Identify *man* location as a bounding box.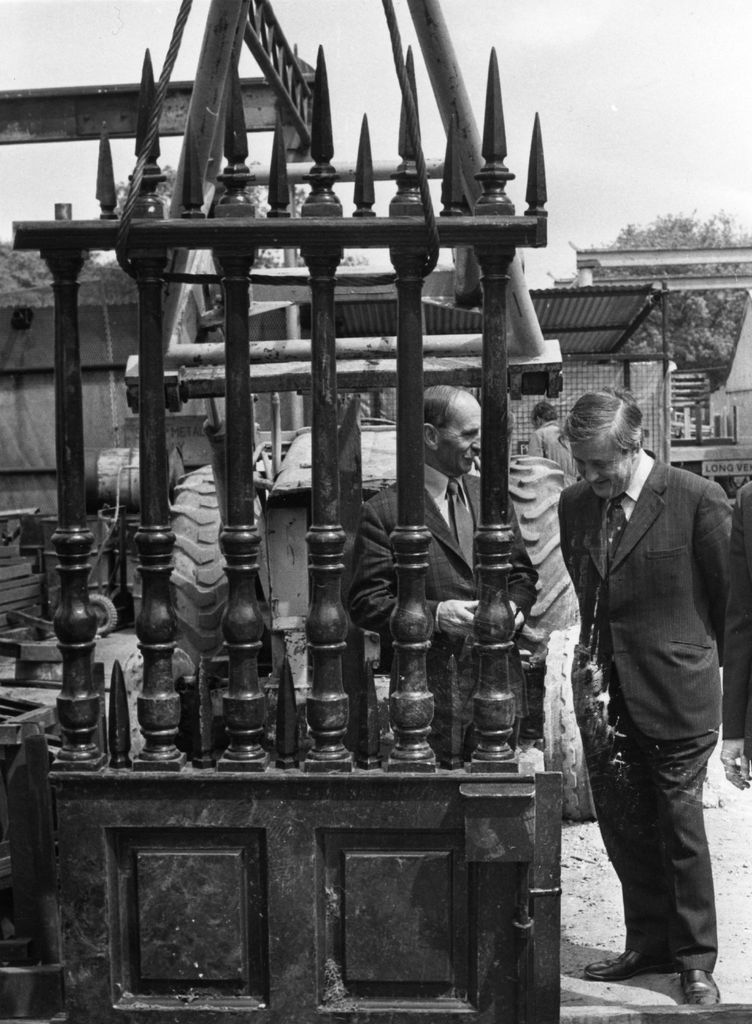
locate(332, 386, 541, 651).
